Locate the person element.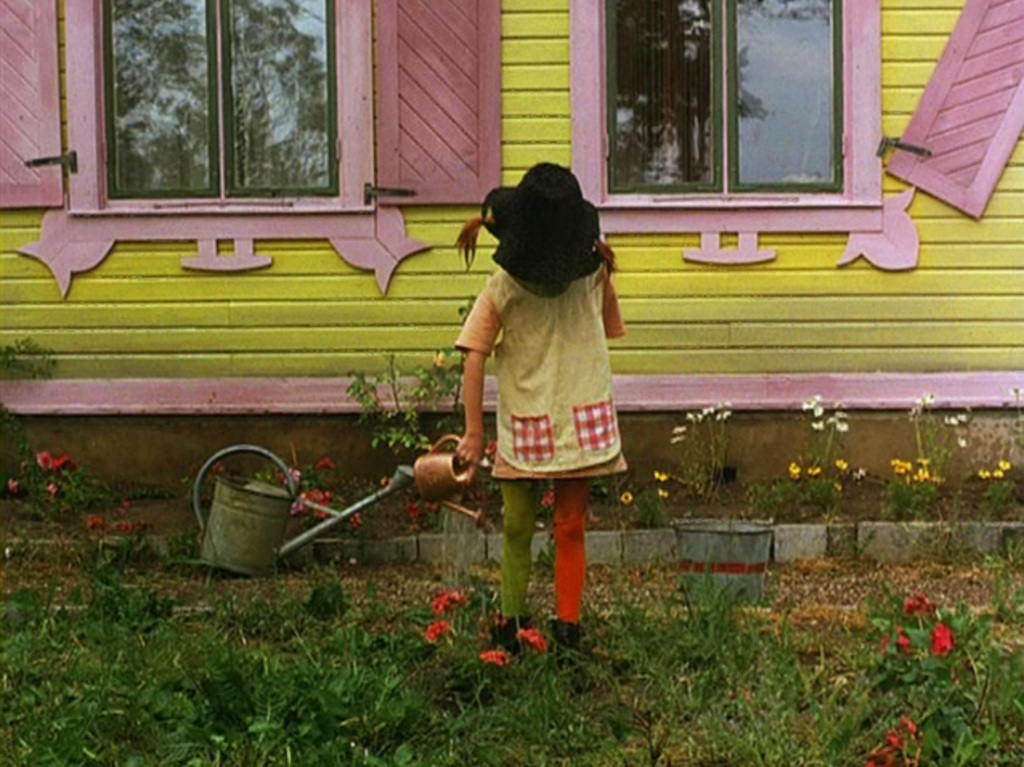
Element bbox: <bbox>459, 120, 632, 661</bbox>.
